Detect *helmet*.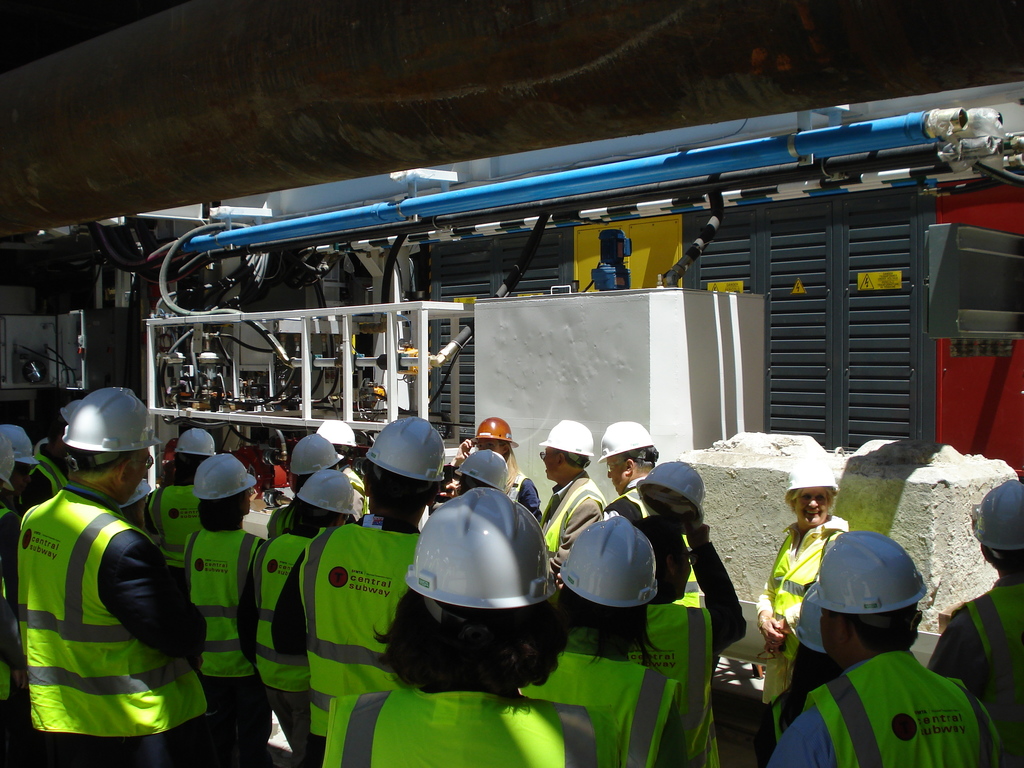
Detected at region(294, 468, 359, 517).
